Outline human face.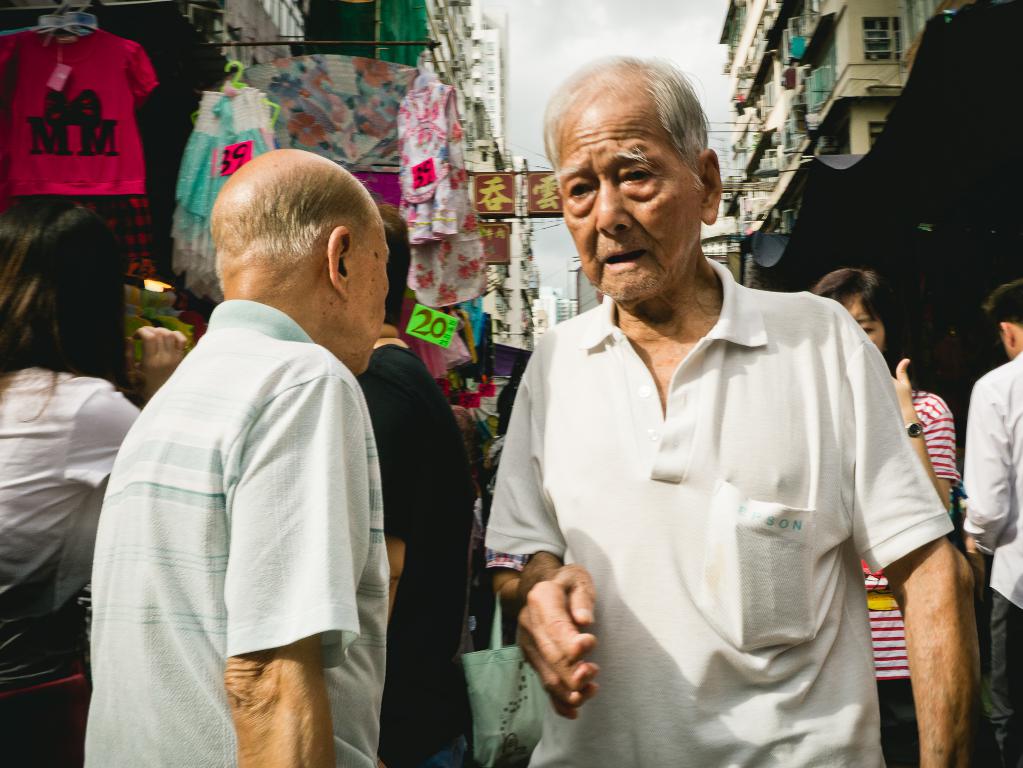
Outline: detection(839, 295, 886, 349).
